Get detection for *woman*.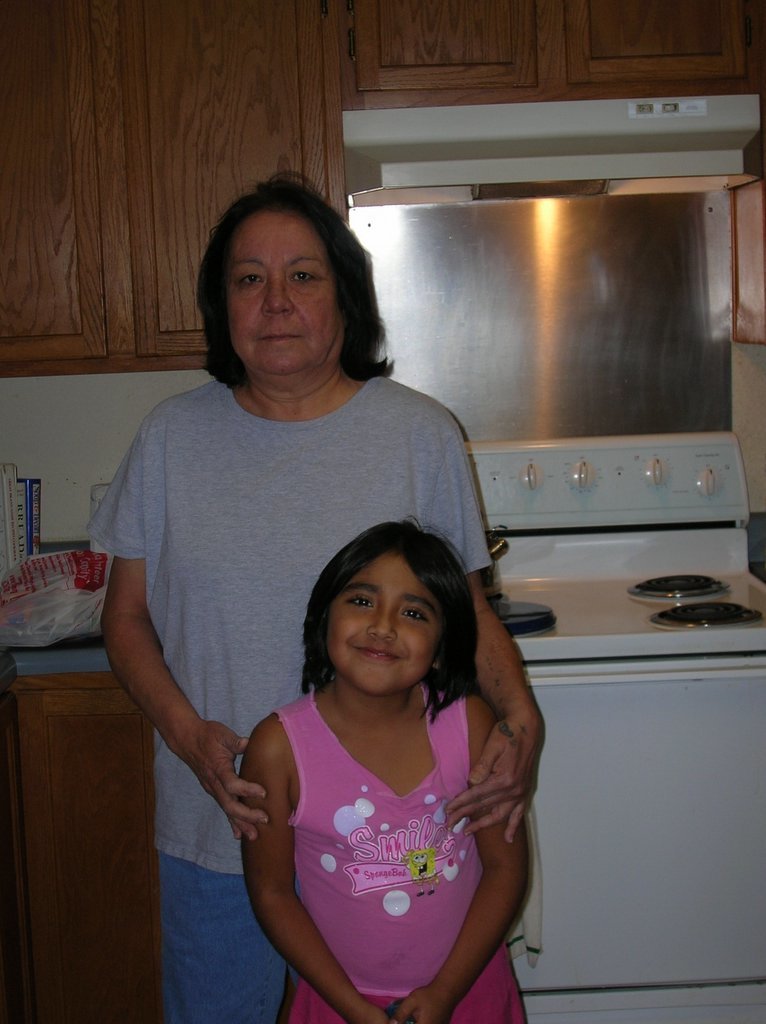
Detection: (104, 220, 524, 1004).
